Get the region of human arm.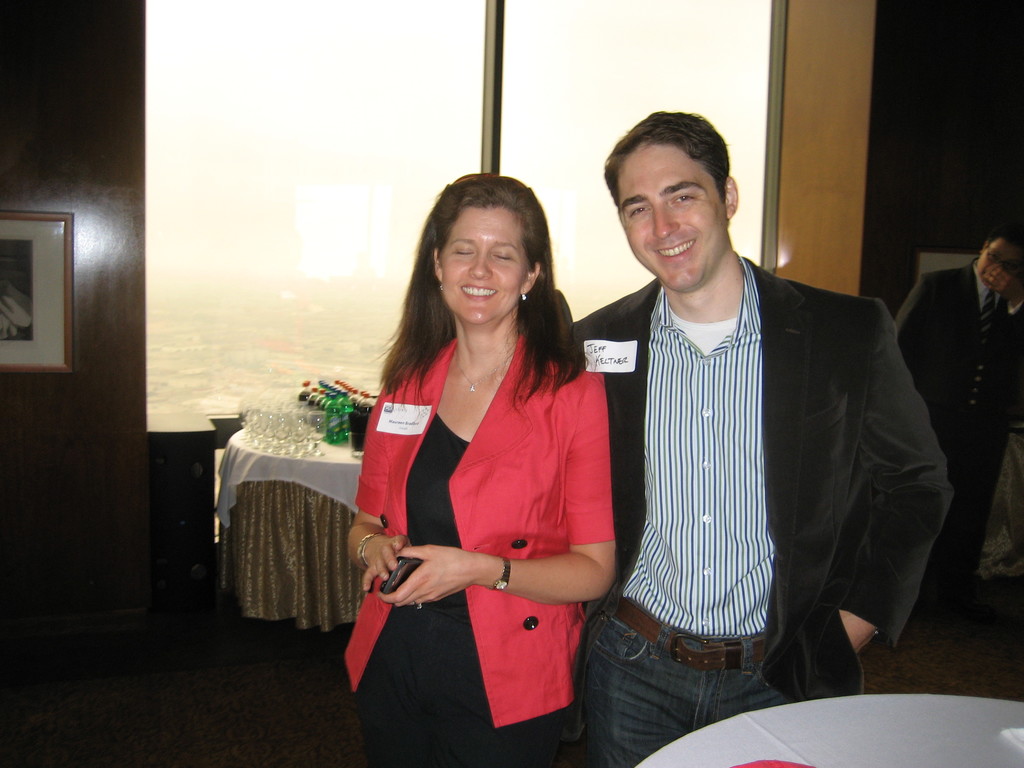
(840, 302, 955, 660).
